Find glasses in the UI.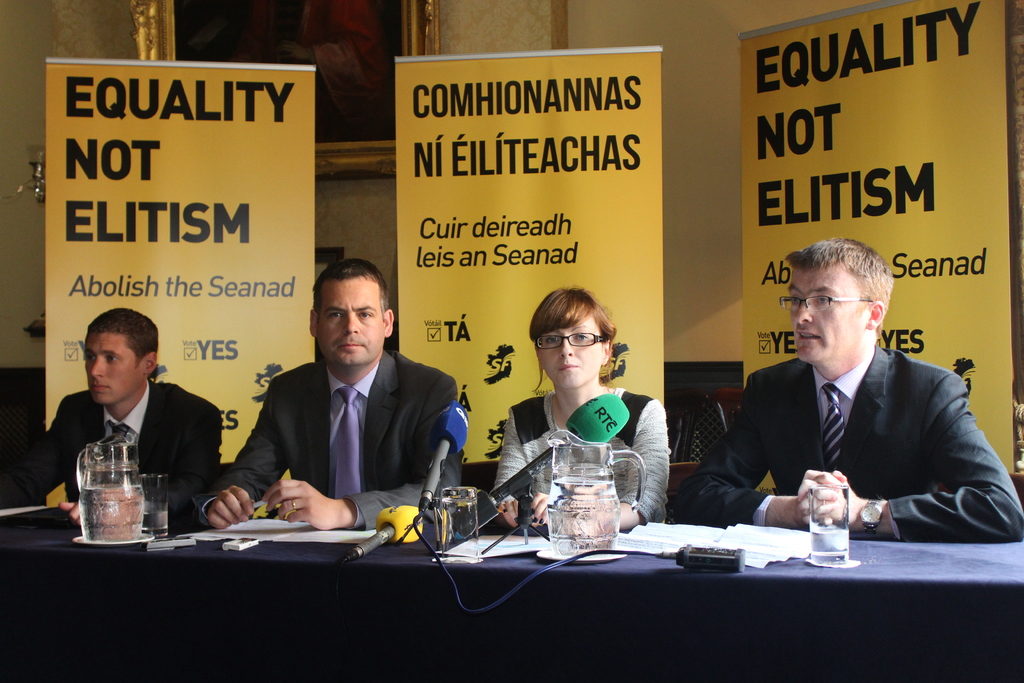
UI element at Rect(536, 332, 611, 351).
